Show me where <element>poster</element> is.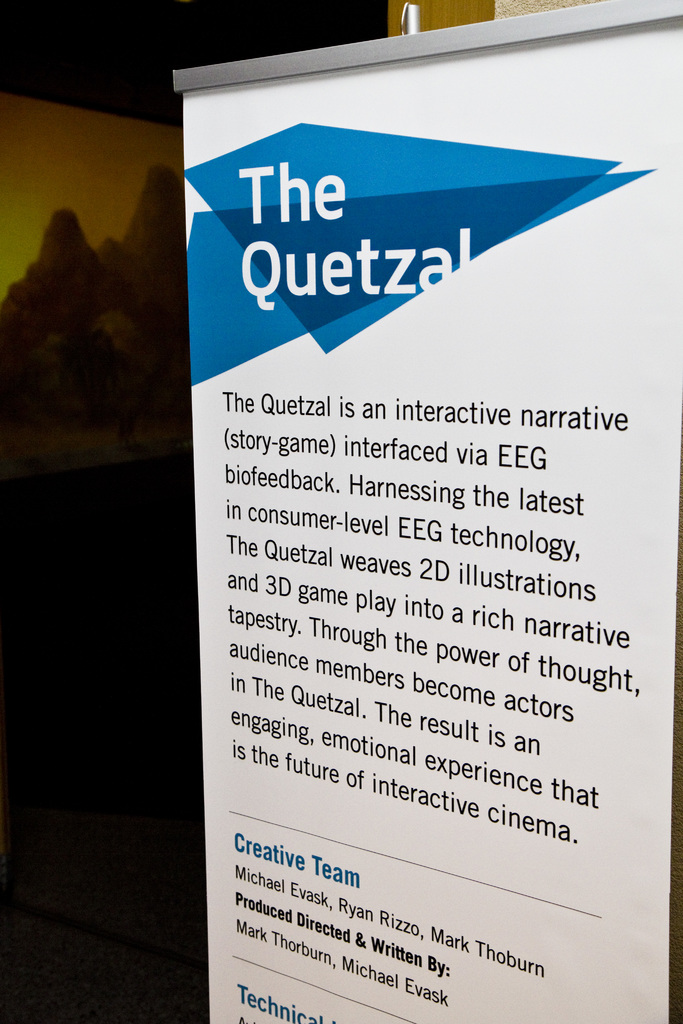
<element>poster</element> is at crop(179, 26, 682, 1023).
